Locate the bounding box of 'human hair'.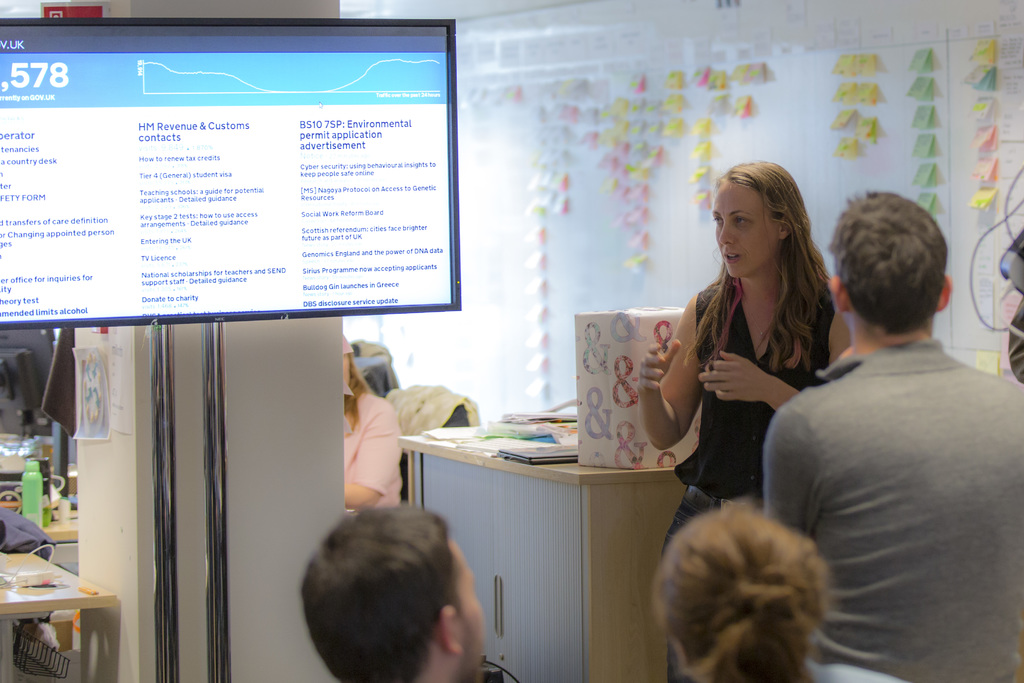
Bounding box: {"left": 653, "top": 492, "right": 833, "bottom": 682}.
